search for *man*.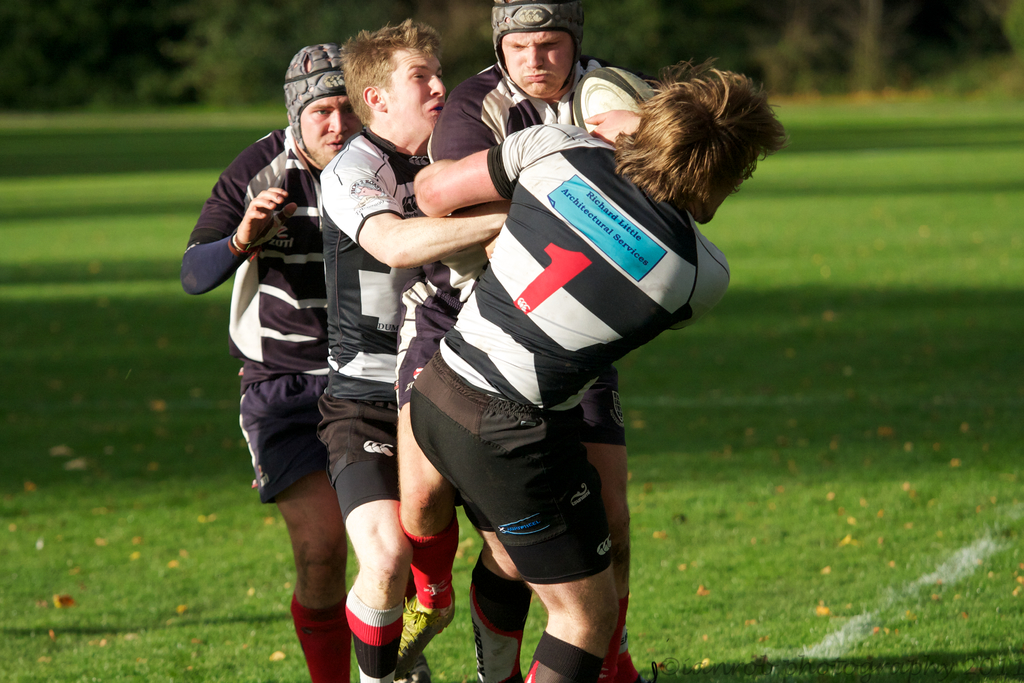
Found at 401, 66, 784, 682.
